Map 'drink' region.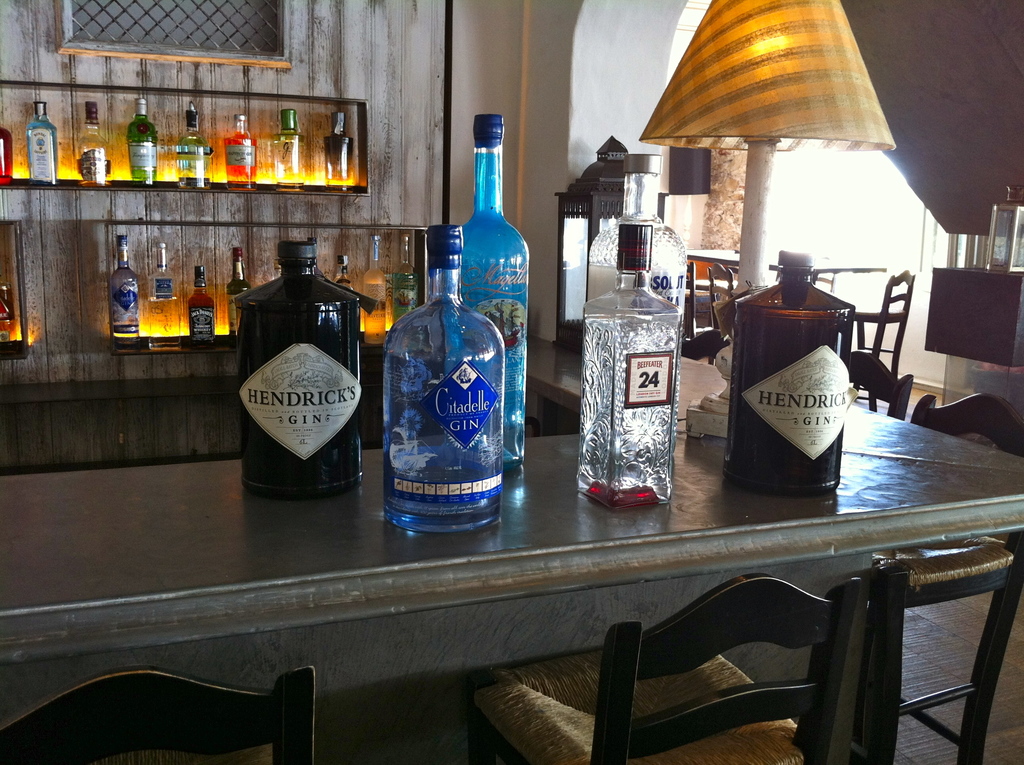
Mapped to x1=719 y1=267 x2=859 y2=517.
